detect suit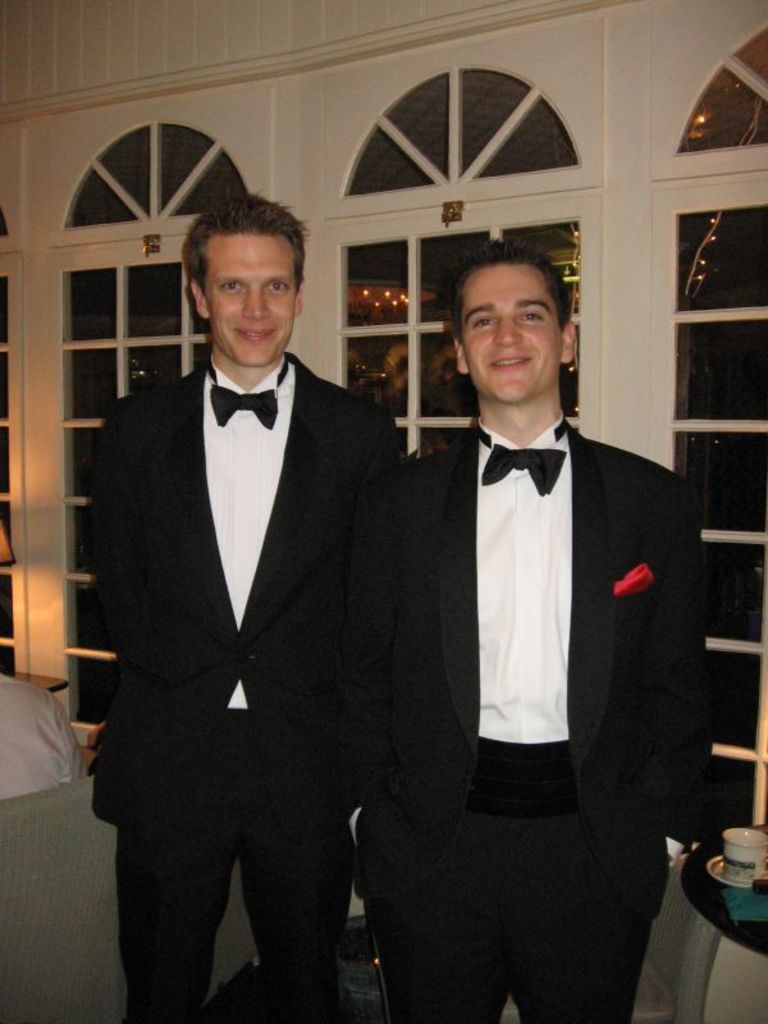
detection(95, 355, 412, 1009)
